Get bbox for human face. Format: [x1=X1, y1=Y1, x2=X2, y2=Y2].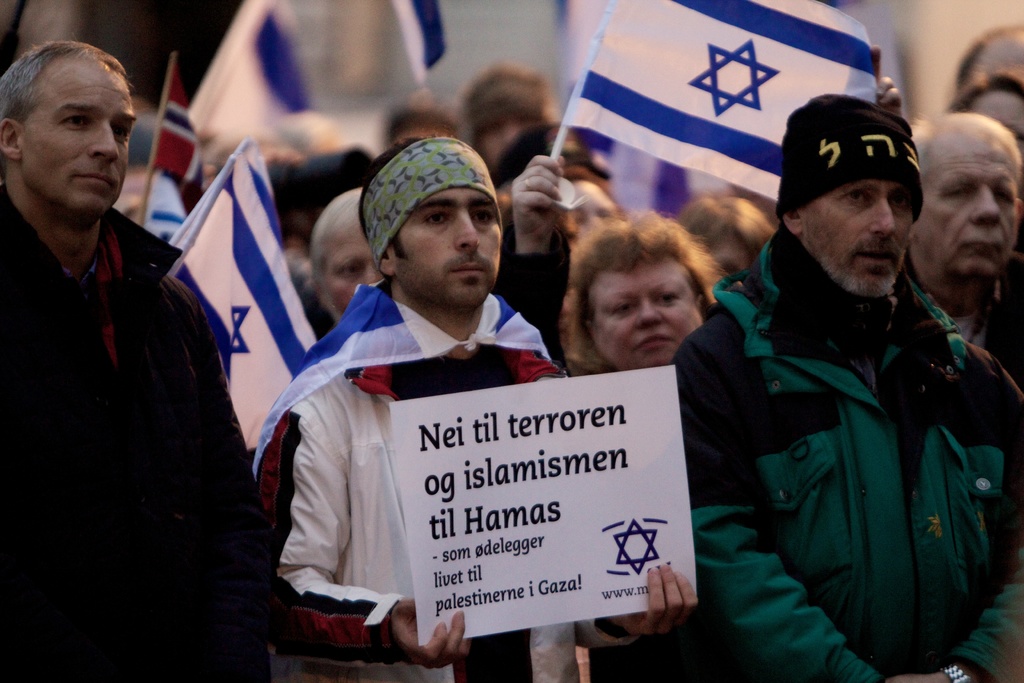
[x1=326, y1=208, x2=386, y2=319].
